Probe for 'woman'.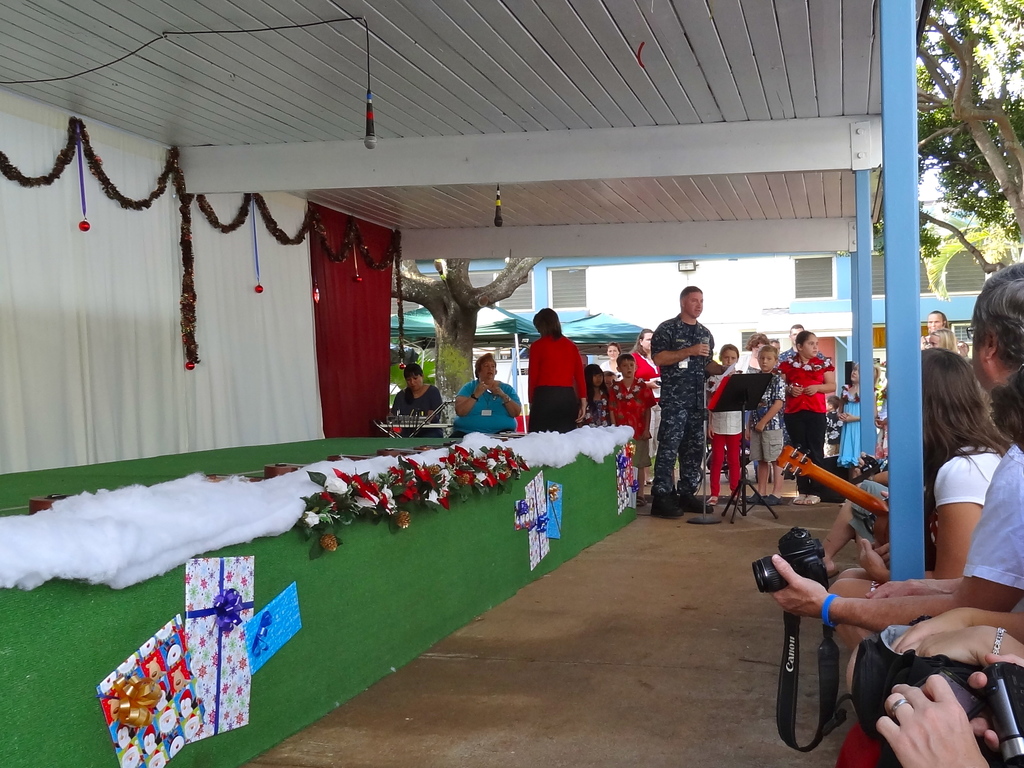
Probe result: region(523, 303, 595, 435).
